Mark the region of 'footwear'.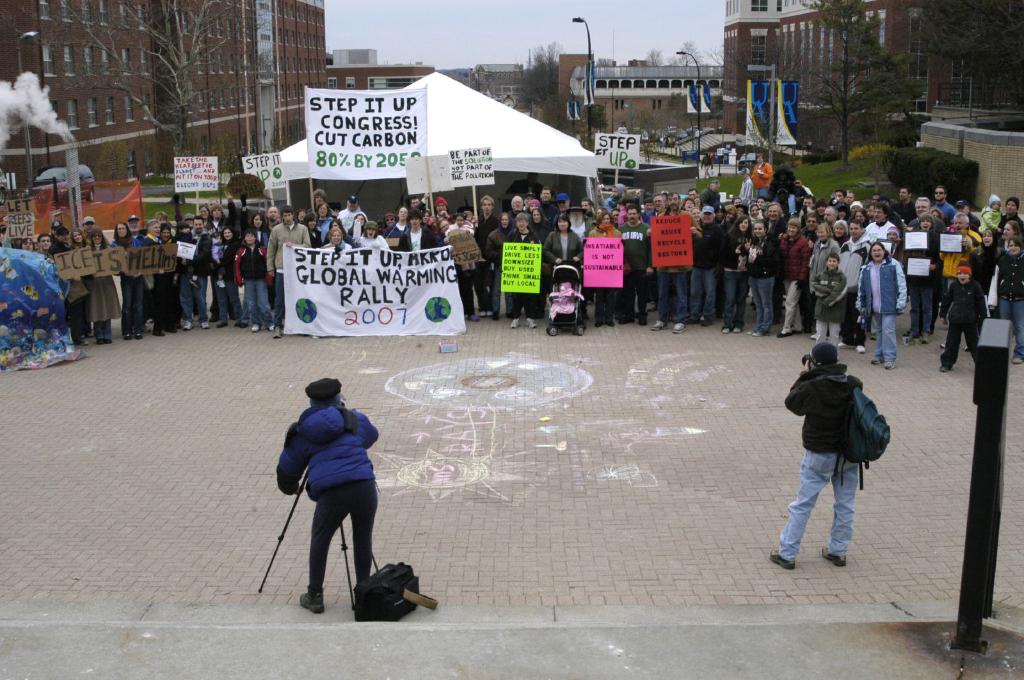
Region: <bbox>298, 591, 324, 617</bbox>.
